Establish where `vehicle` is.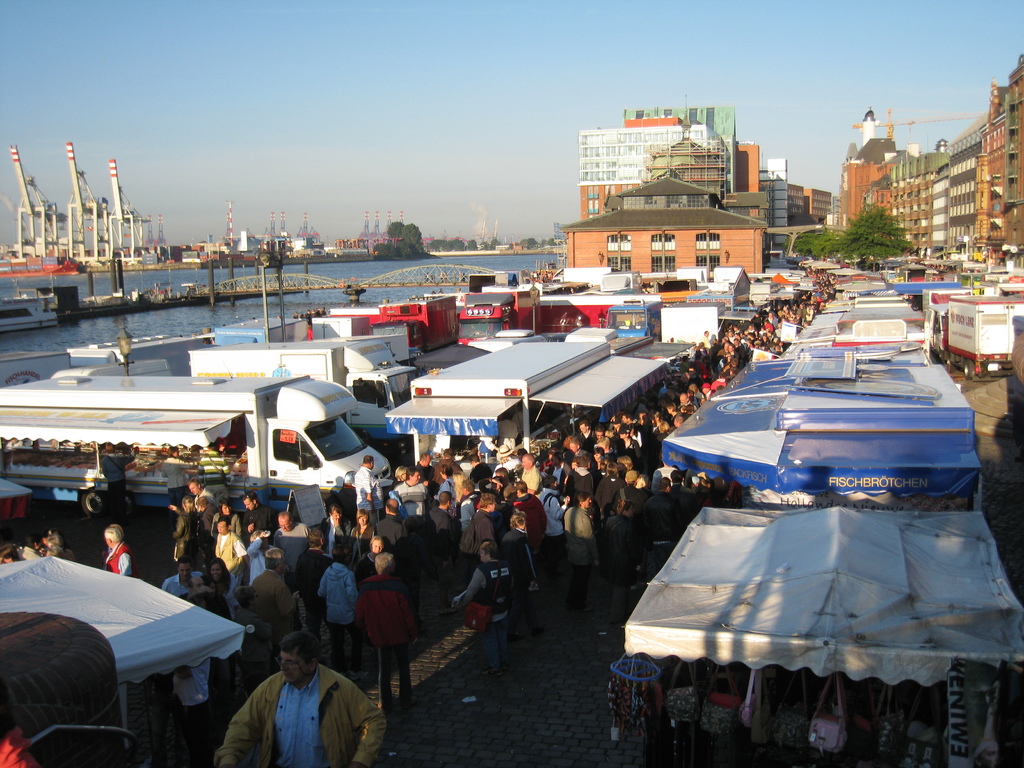
Established at (x1=0, y1=369, x2=395, y2=522).
